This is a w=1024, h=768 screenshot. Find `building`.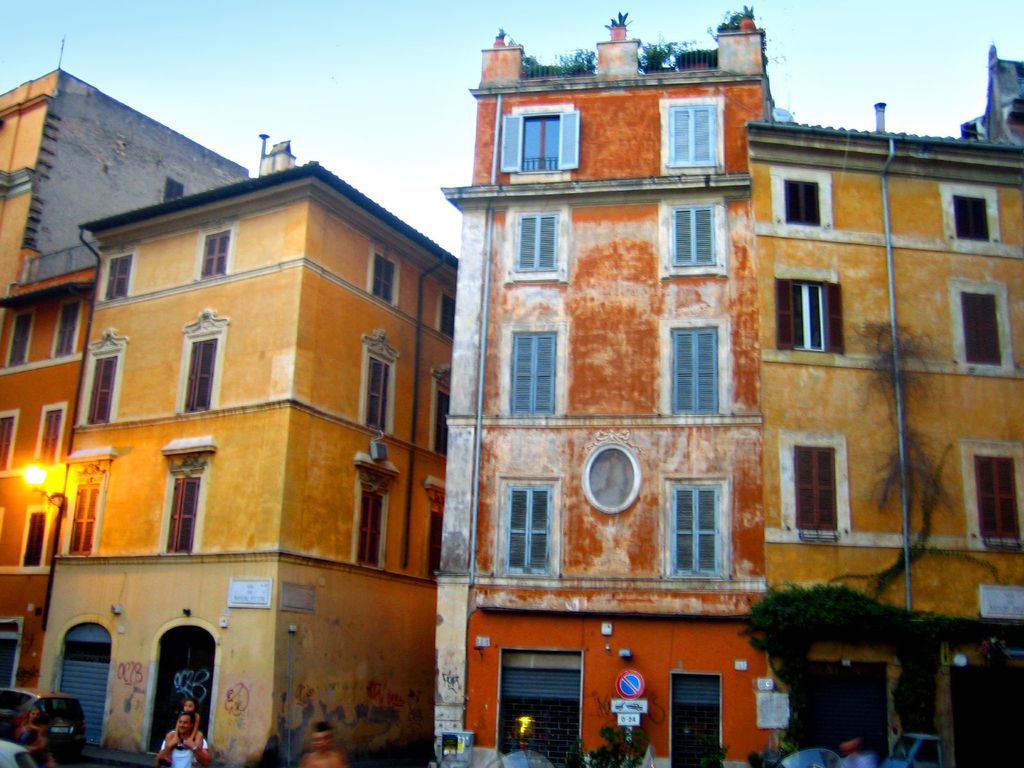
Bounding box: 0/70/253/740.
